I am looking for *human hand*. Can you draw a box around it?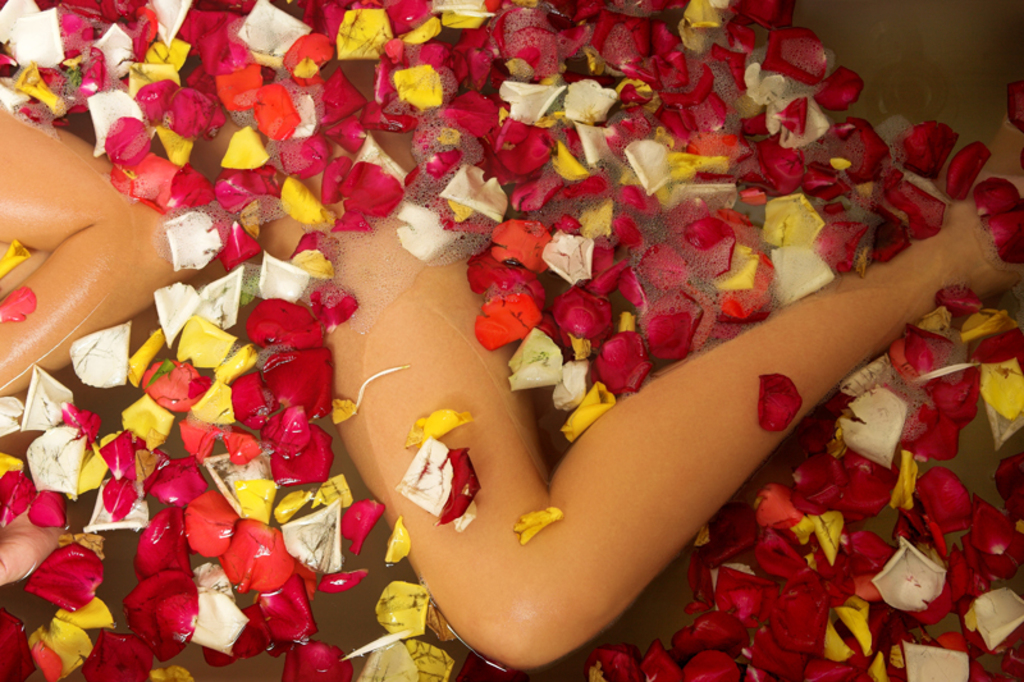
Sure, the bounding box is [left=0, top=500, right=67, bottom=583].
